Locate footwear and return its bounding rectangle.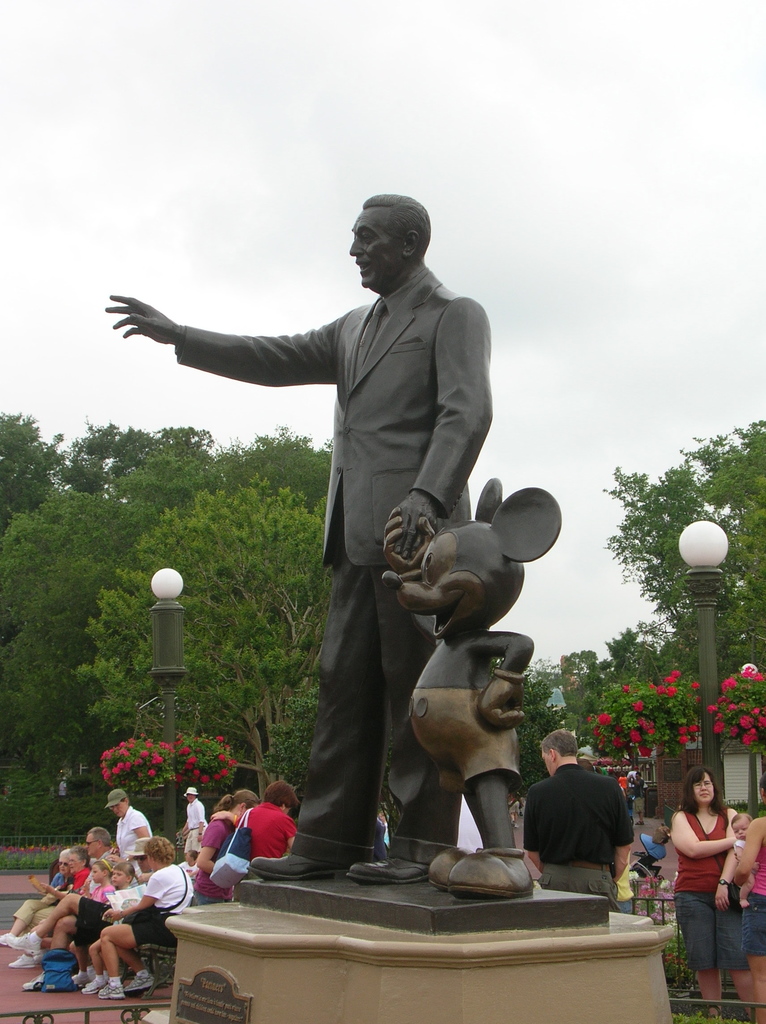
<box>26,973,52,987</box>.
